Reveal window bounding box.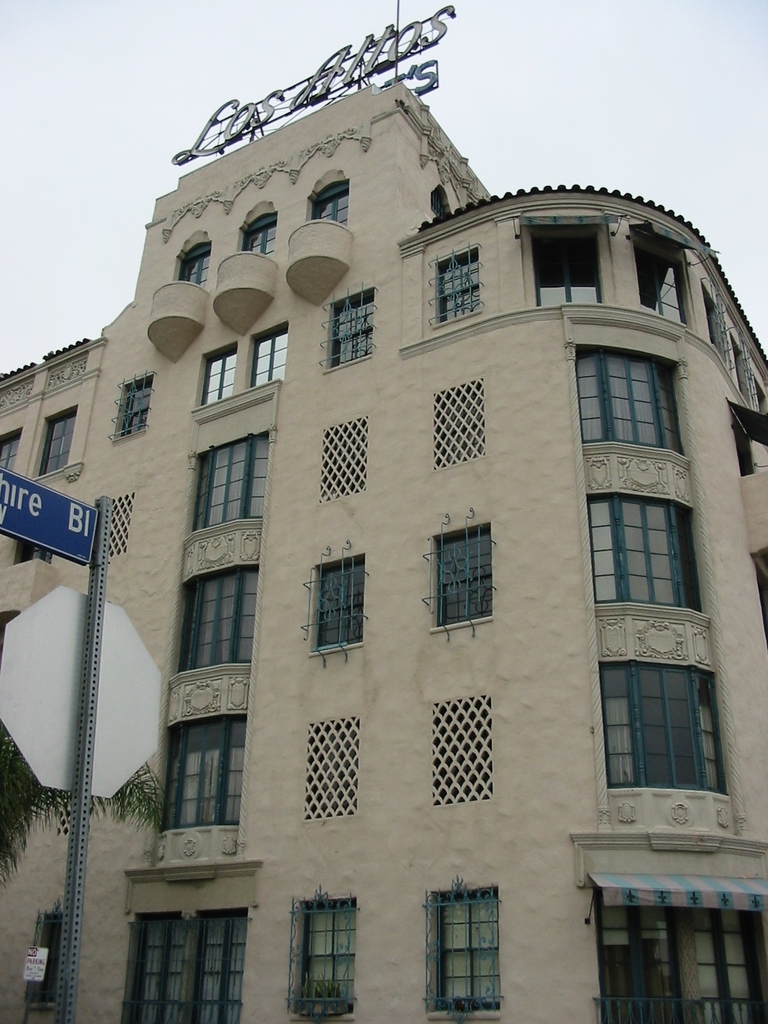
Revealed: 319,563,364,643.
